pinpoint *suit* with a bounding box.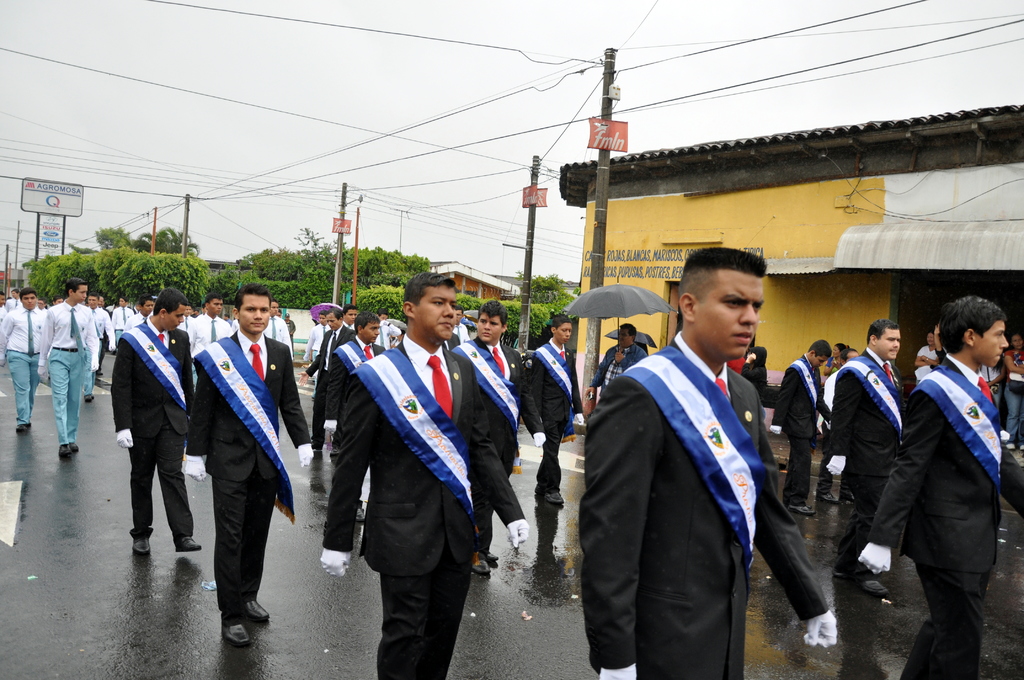
locate(525, 337, 583, 491).
